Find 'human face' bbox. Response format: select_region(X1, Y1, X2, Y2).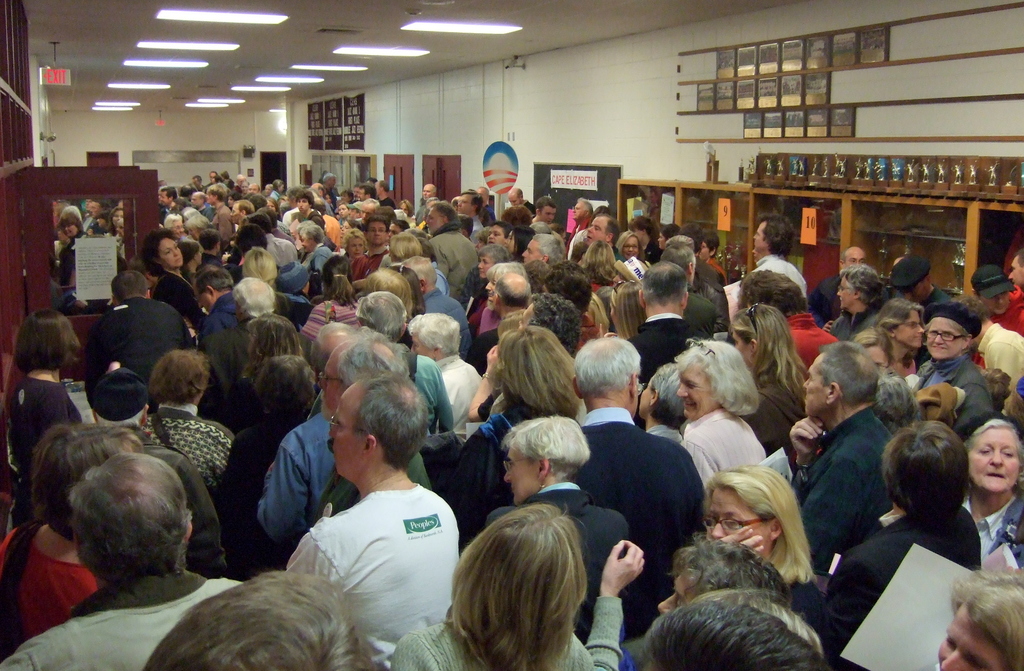
select_region(265, 200, 275, 212).
